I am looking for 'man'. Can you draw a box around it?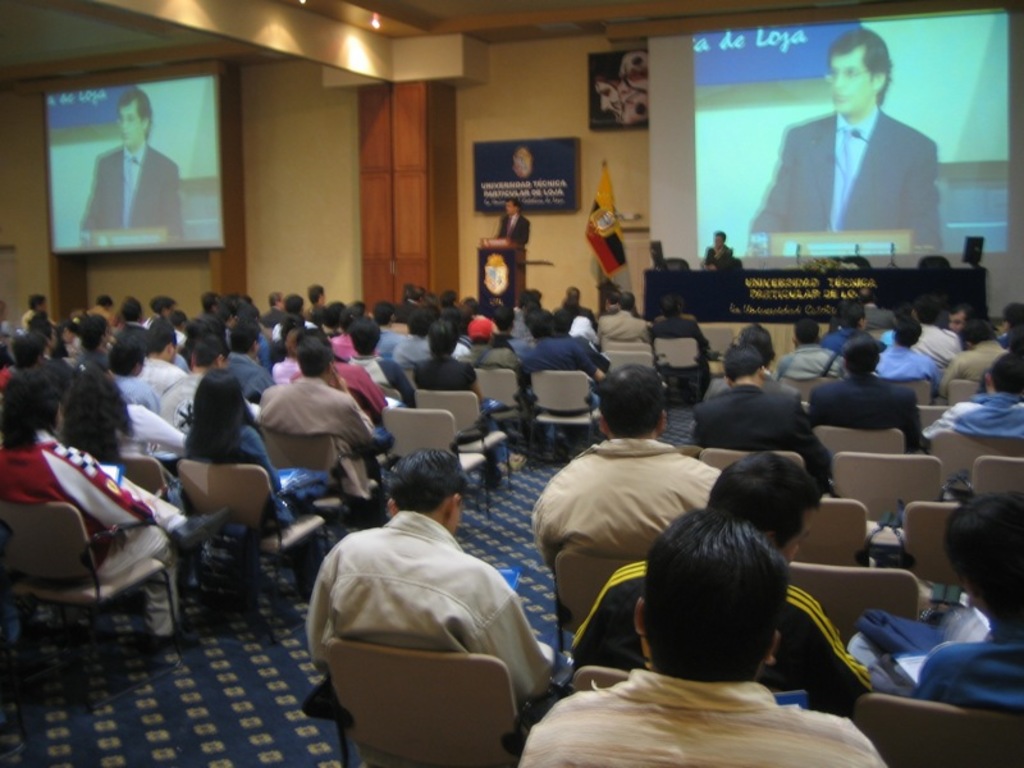
Sure, the bounding box is region(906, 298, 961, 357).
